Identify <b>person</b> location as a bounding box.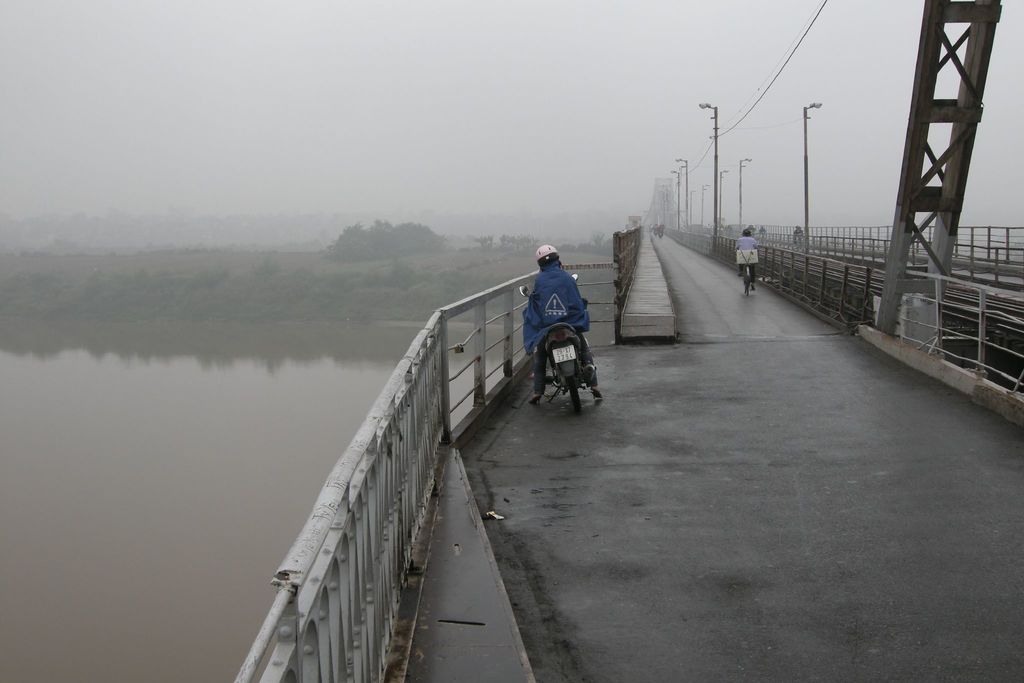
738/229/762/292.
